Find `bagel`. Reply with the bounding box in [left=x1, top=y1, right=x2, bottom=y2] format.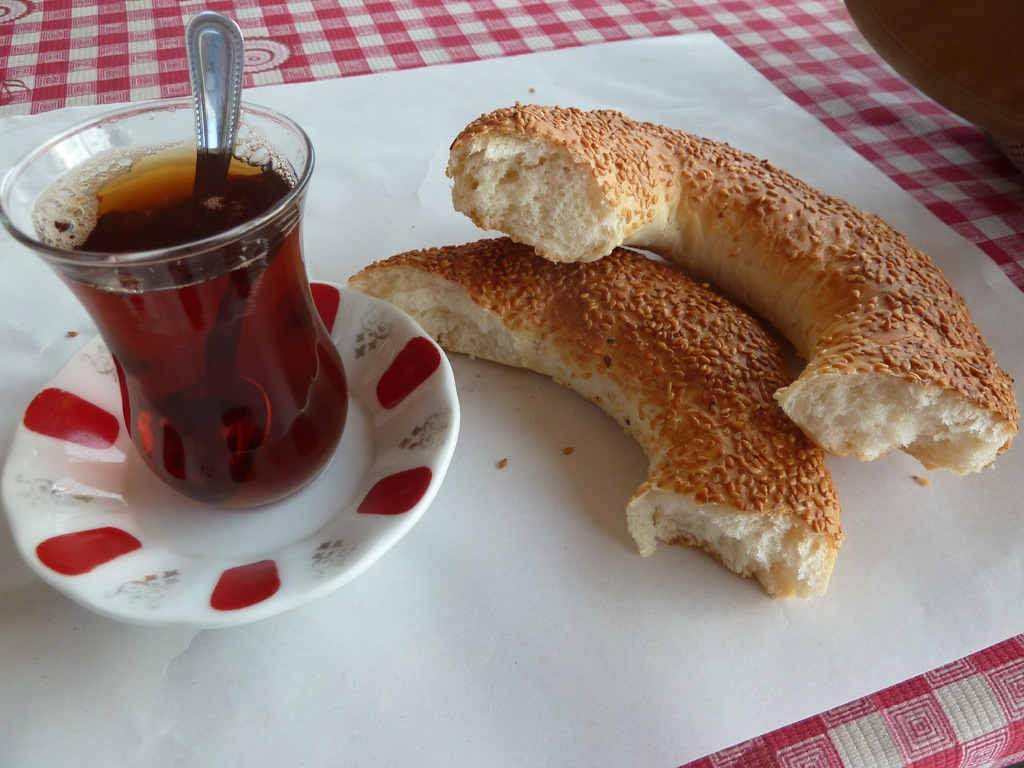
[left=444, top=99, right=1023, bottom=472].
